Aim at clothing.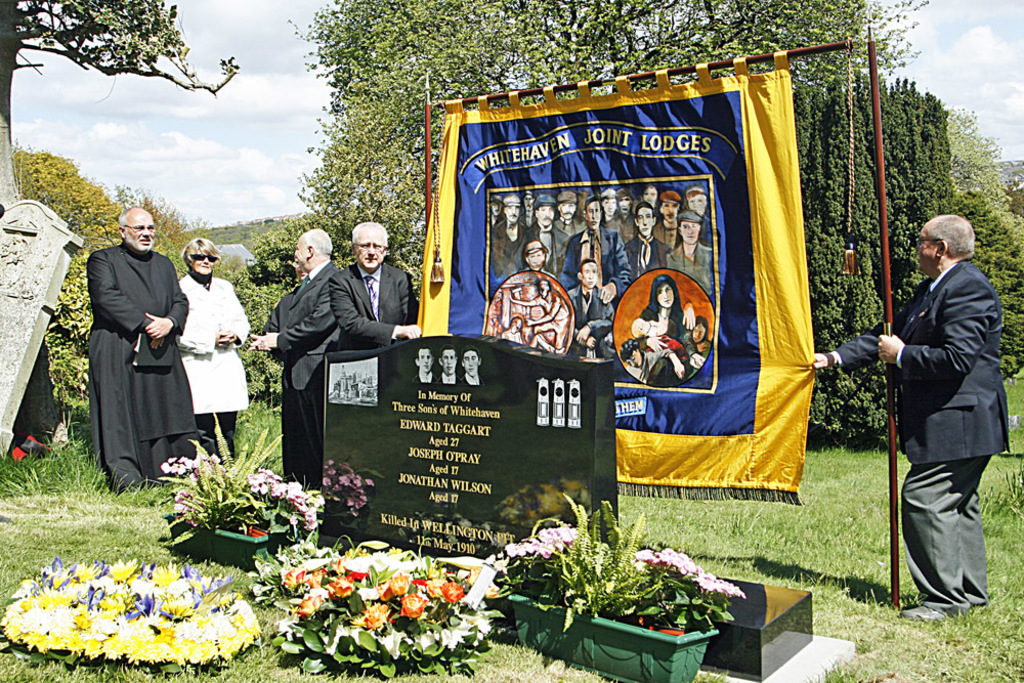
Aimed at 492:214:526:283.
